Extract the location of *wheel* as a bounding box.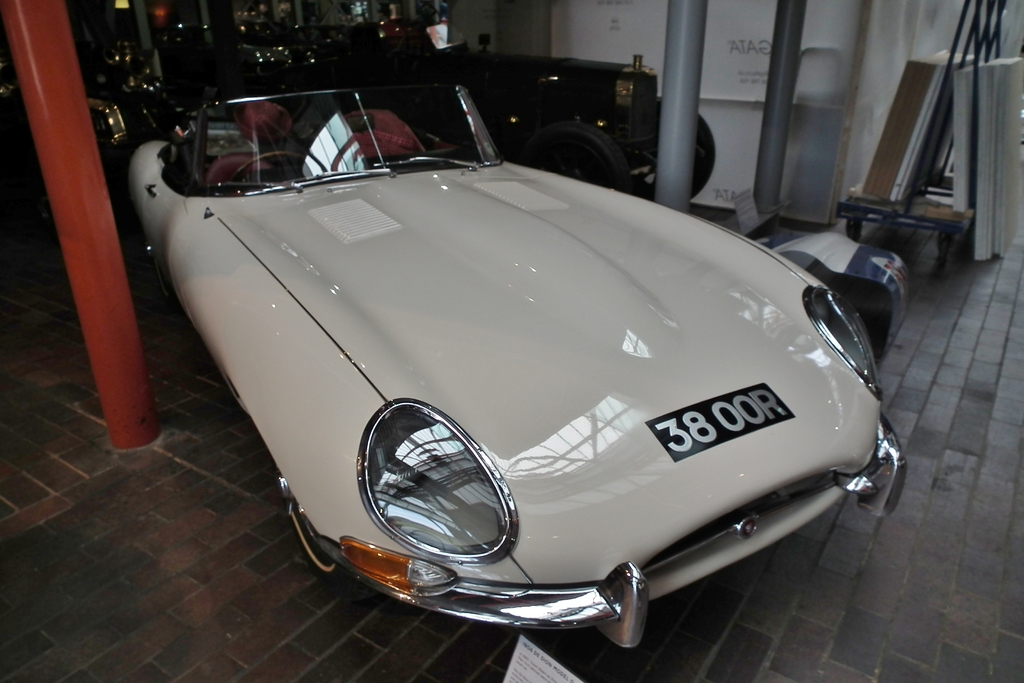
[x1=276, y1=450, x2=355, y2=580].
